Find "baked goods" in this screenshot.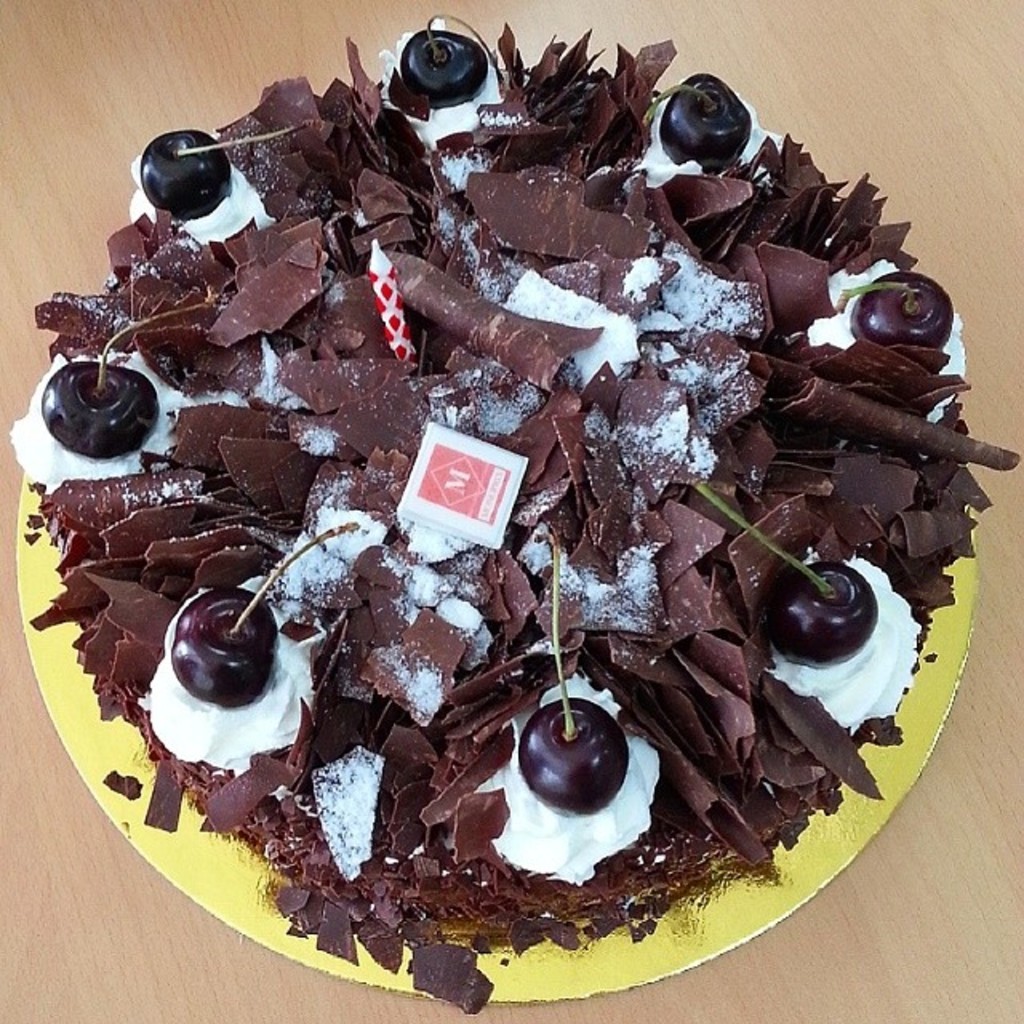
The bounding box for "baked goods" is 5,10,1022,1018.
